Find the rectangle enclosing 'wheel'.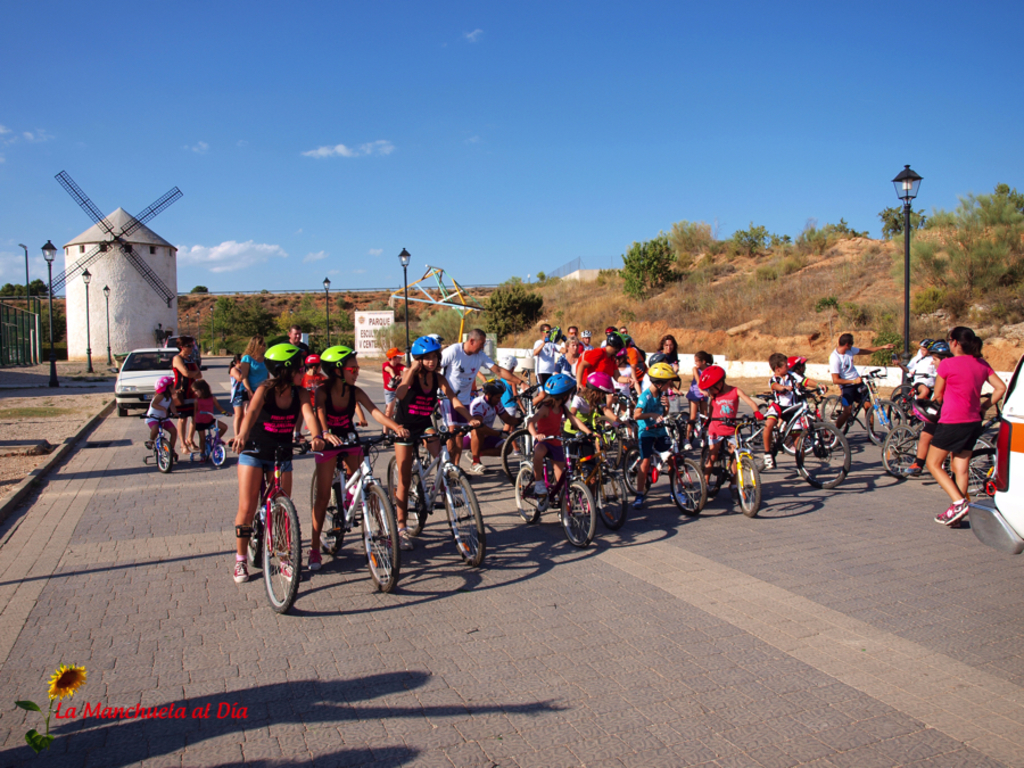
BBox(154, 438, 173, 470).
